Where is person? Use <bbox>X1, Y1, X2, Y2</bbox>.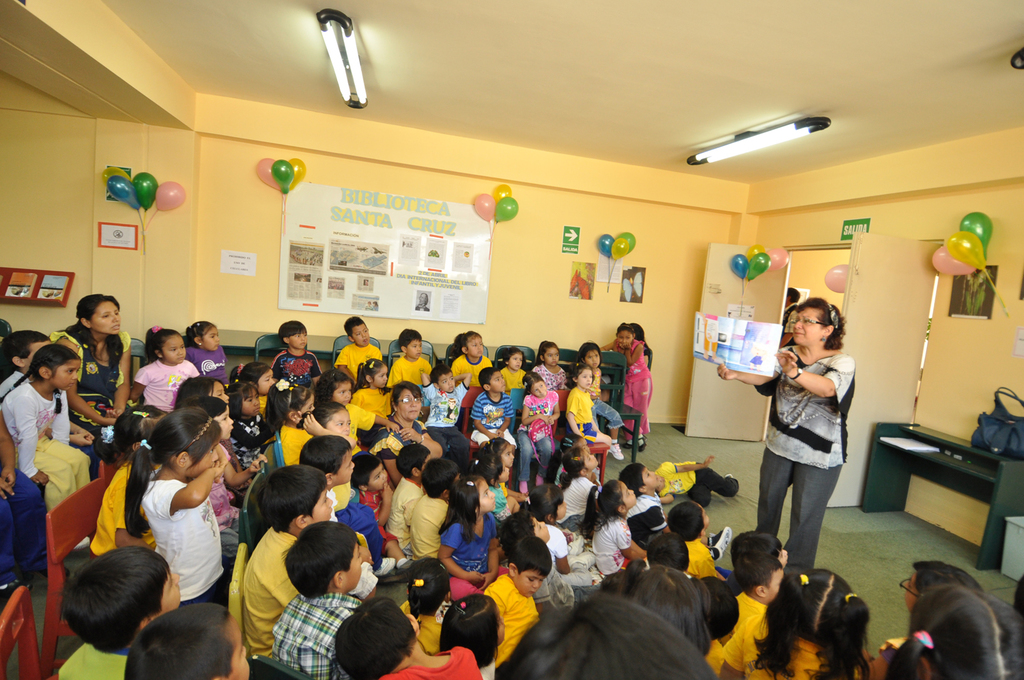
<bbox>115, 601, 254, 679</bbox>.
